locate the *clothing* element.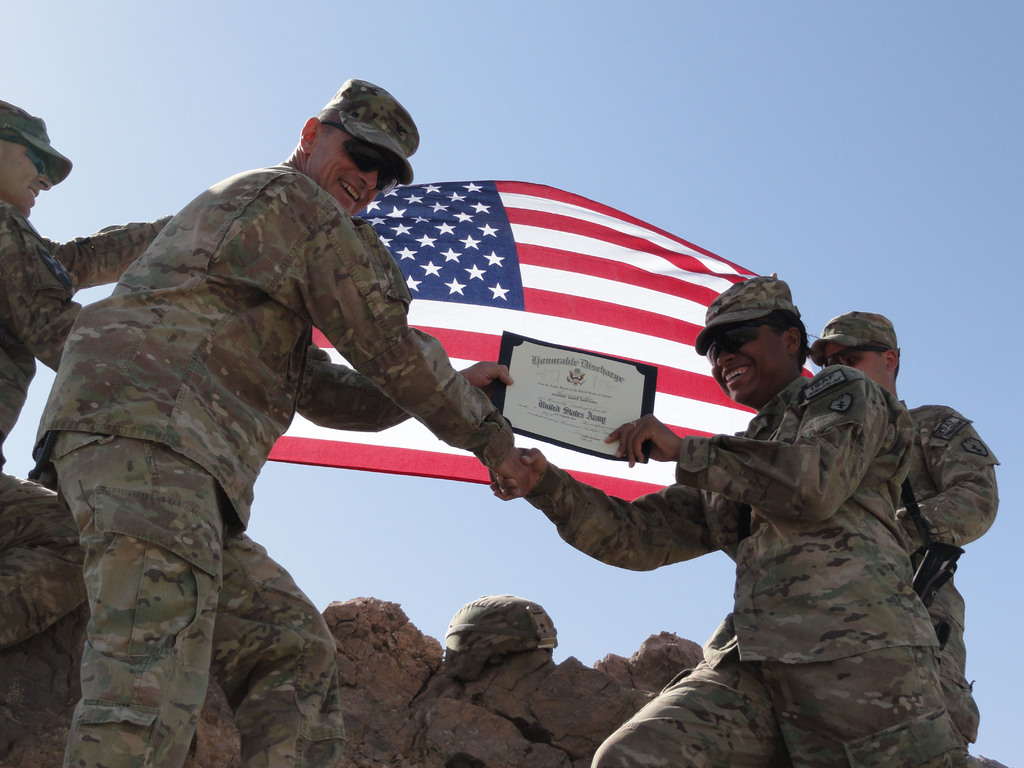
Element bbox: [left=558, top=340, right=1023, bottom=759].
